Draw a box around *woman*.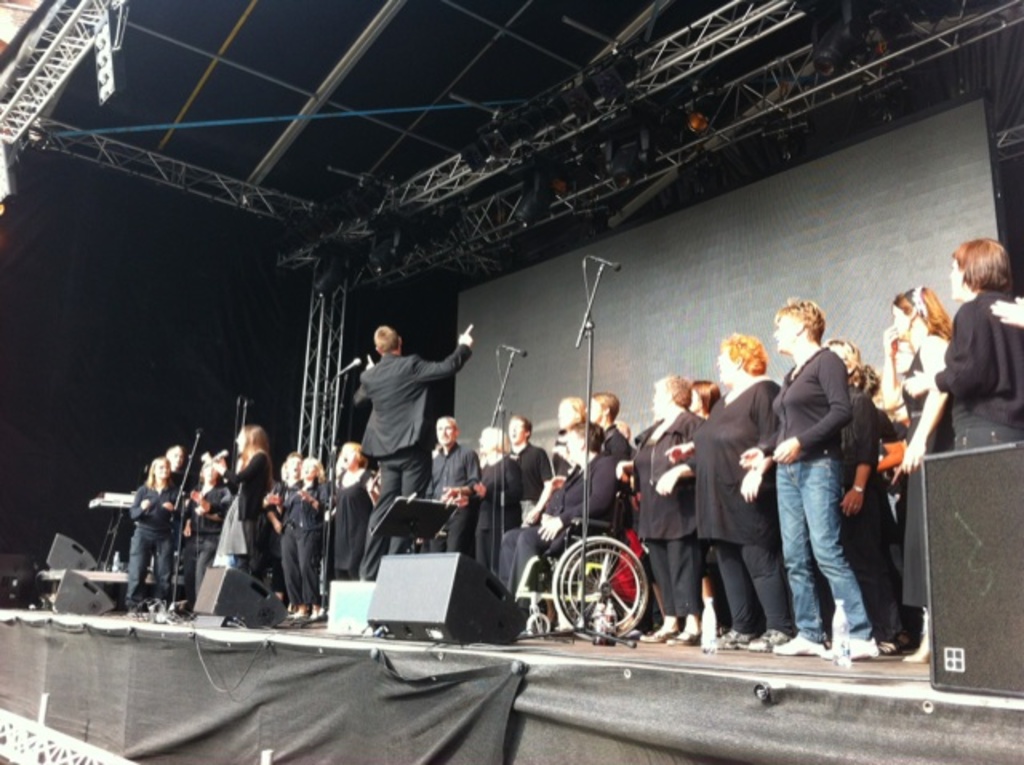
(left=822, top=338, right=891, bottom=659).
